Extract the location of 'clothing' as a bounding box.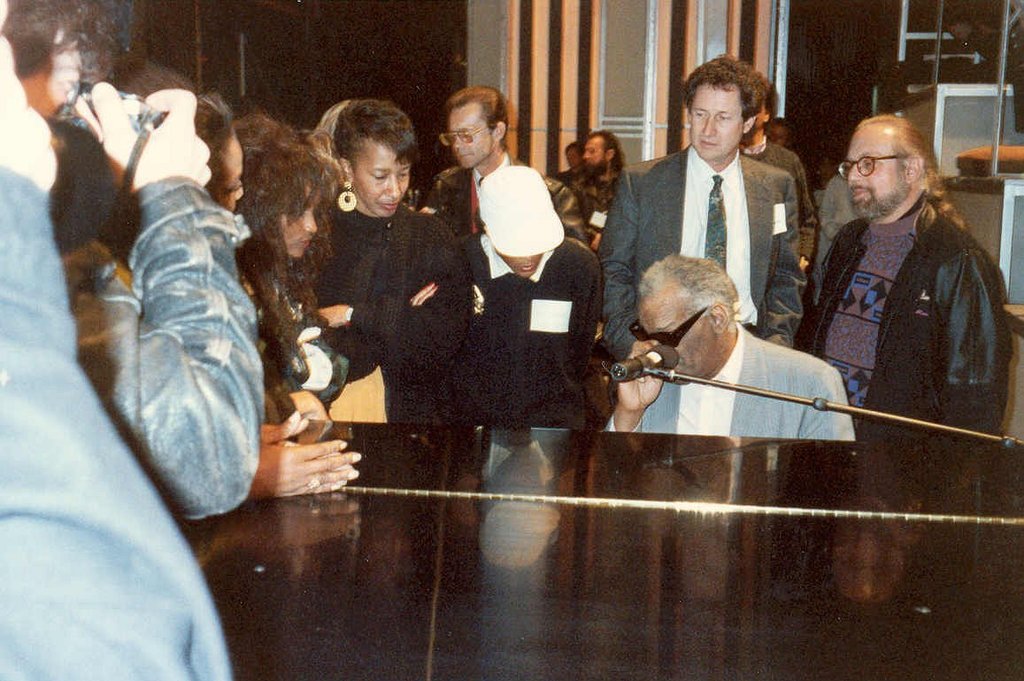
<region>741, 137, 821, 265</region>.
